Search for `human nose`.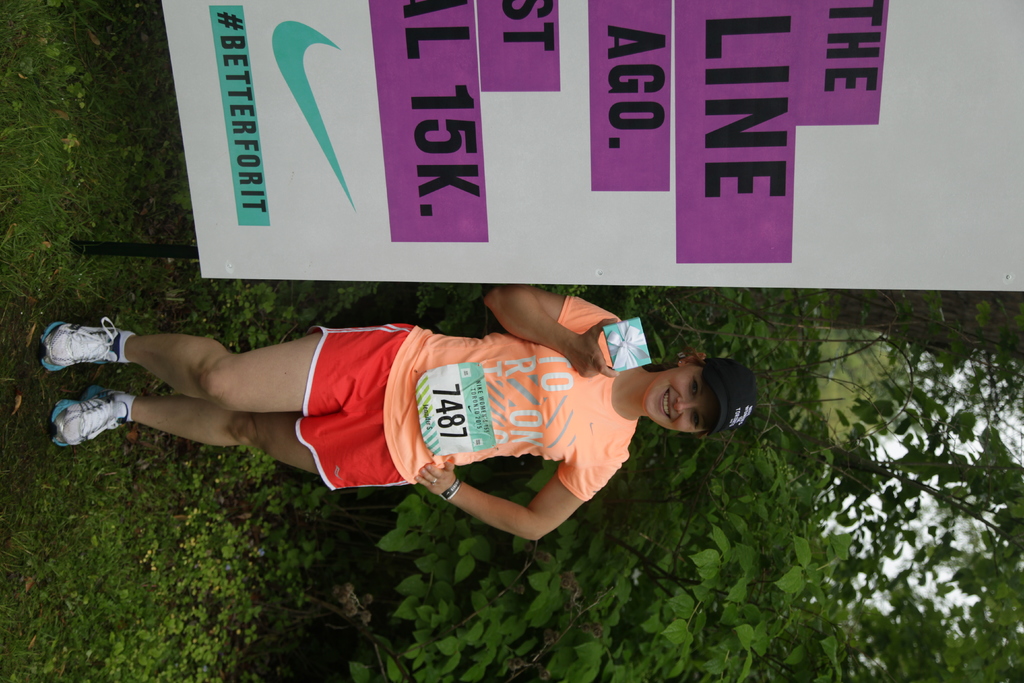
Found at {"x1": 671, "y1": 397, "x2": 698, "y2": 416}.
